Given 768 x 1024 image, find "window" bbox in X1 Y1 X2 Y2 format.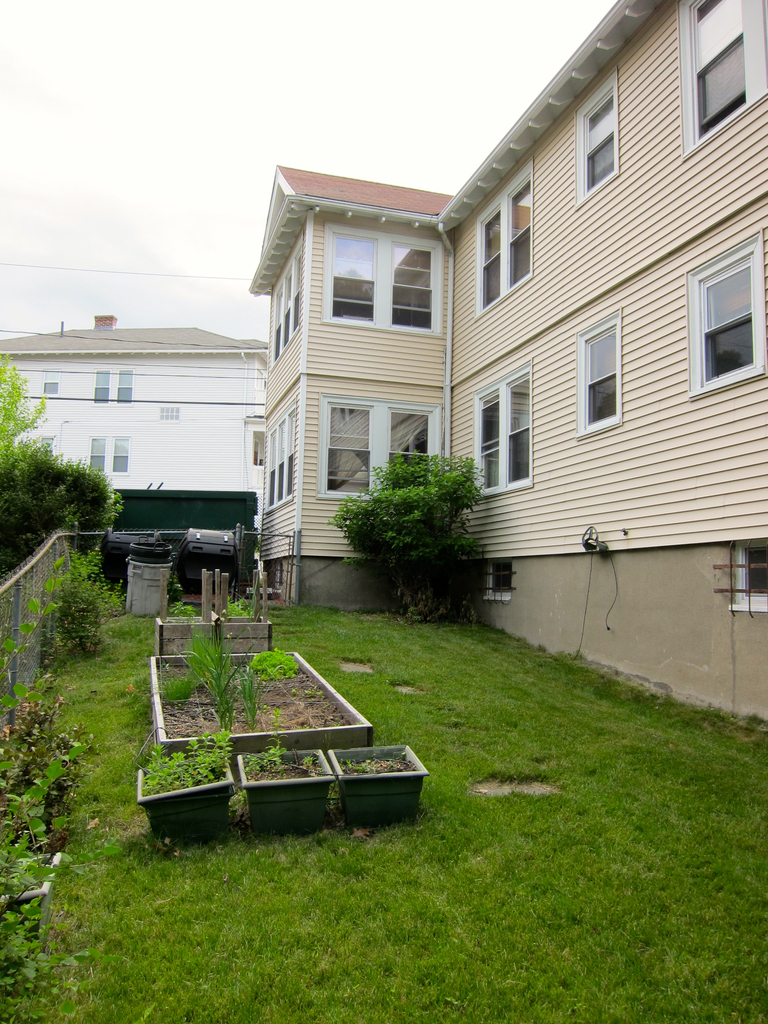
468 368 534 483.
